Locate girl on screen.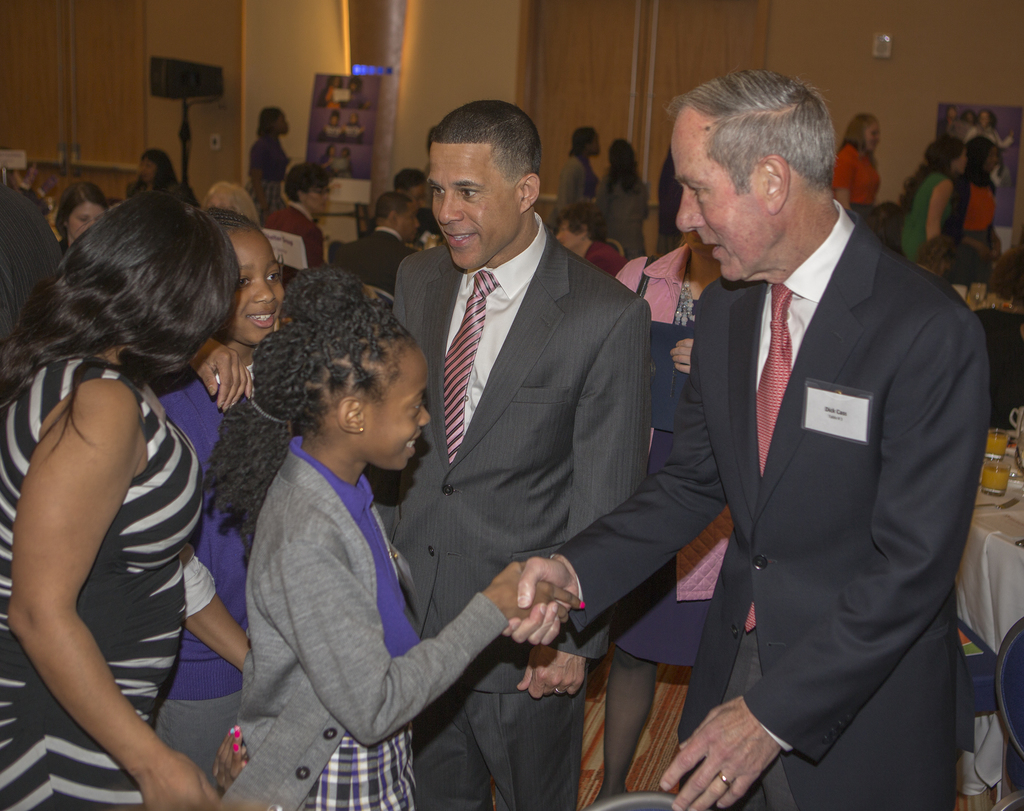
On screen at {"x1": 203, "y1": 290, "x2": 587, "y2": 810}.
